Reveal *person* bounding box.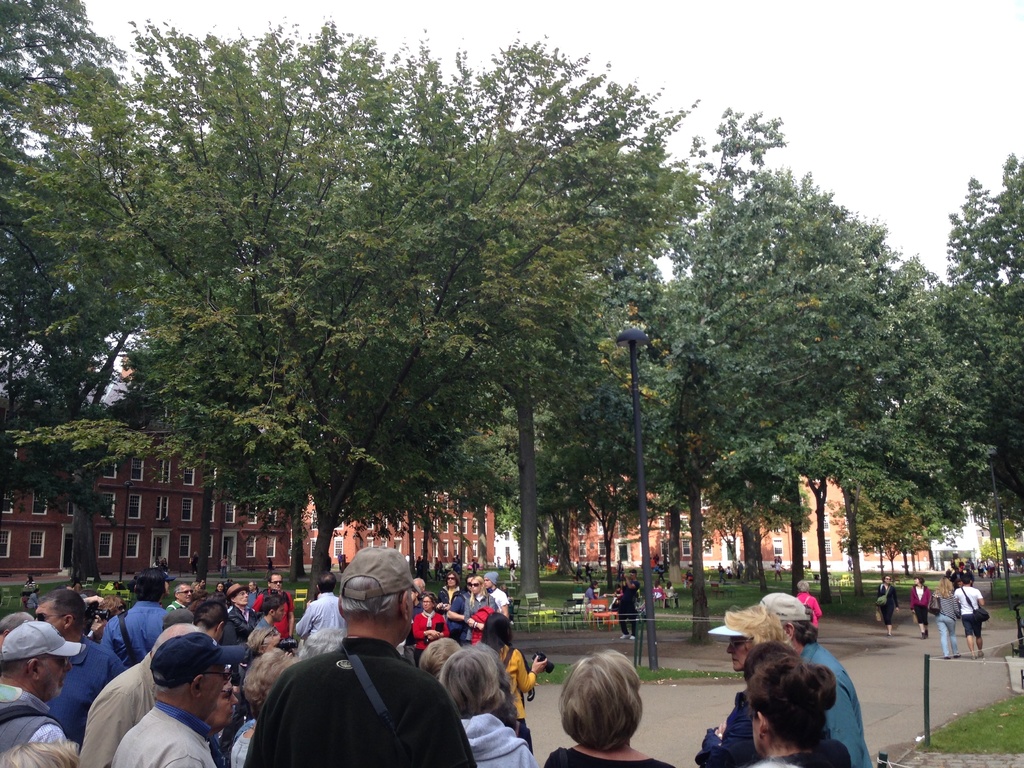
Revealed: [794, 575, 822, 637].
